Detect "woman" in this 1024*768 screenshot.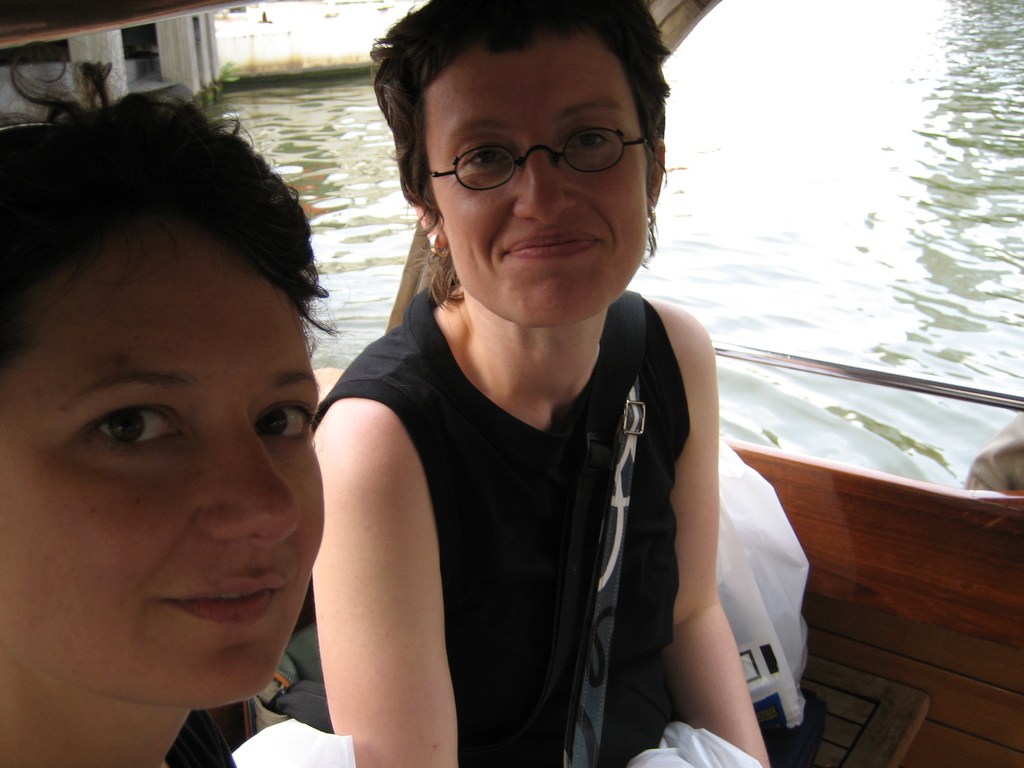
Detection: [x1=0, y1=90, x2=335, y2=767].
